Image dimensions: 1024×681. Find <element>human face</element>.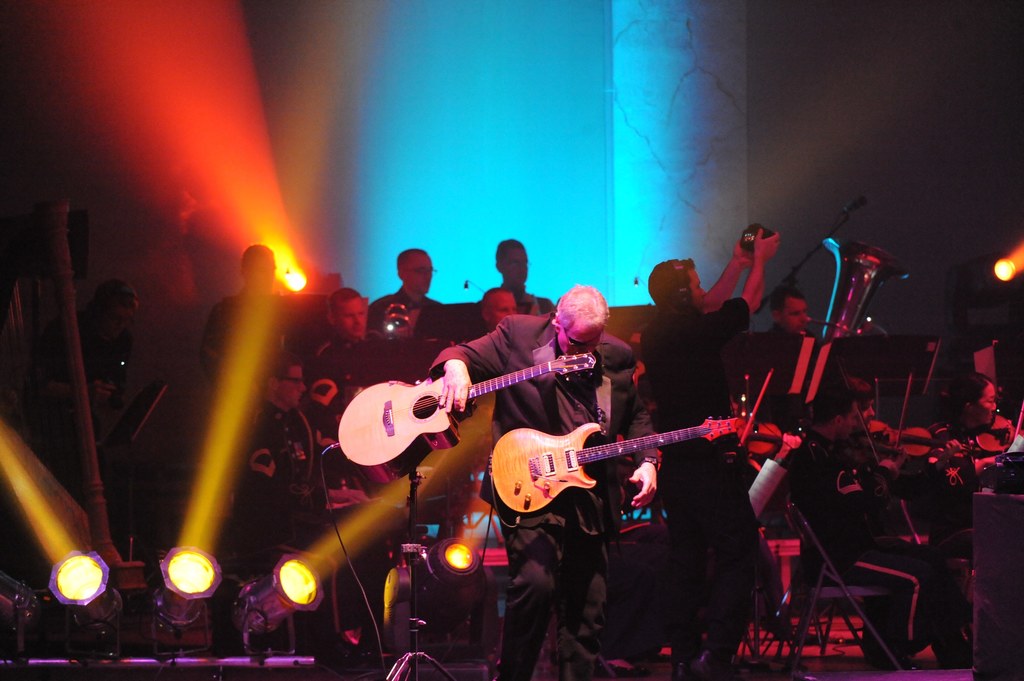
box=[971, 381, 997, 427].
